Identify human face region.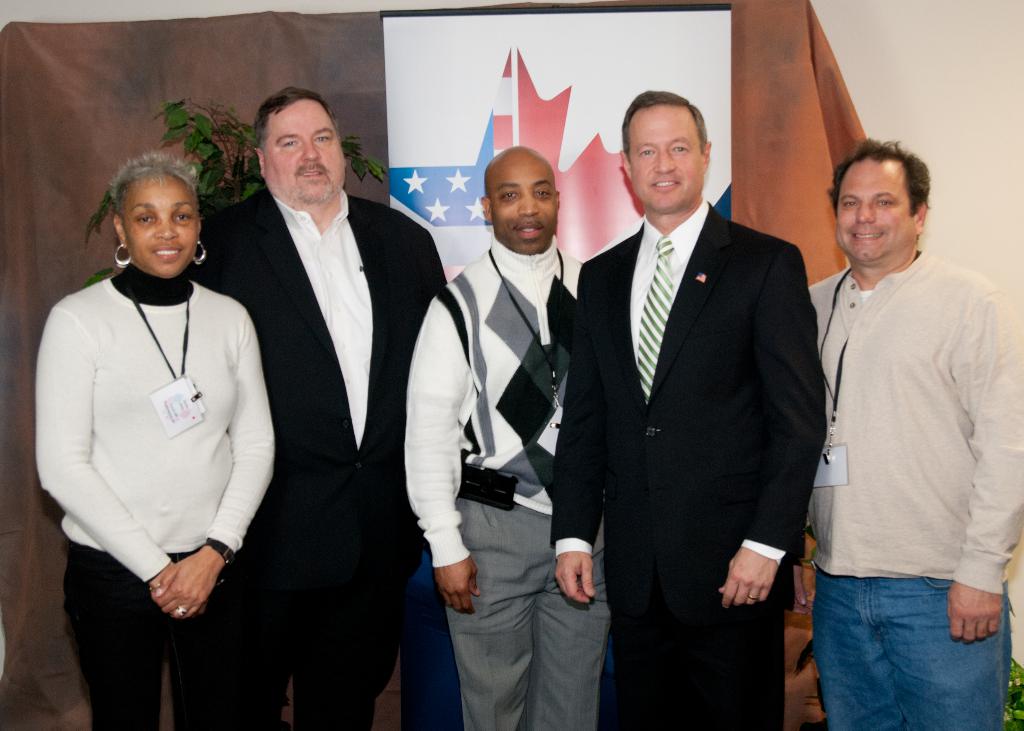
Region: [left=490, top=152, right=555, bottom=257].
